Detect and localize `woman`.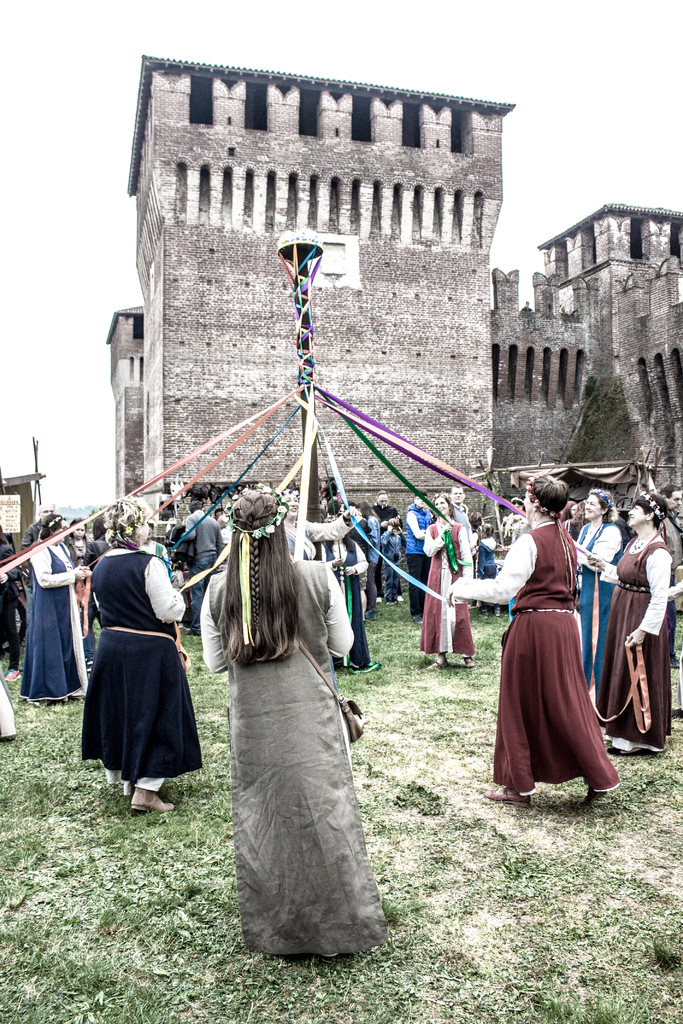
Localized at box=[575, 493, 628, 701].
